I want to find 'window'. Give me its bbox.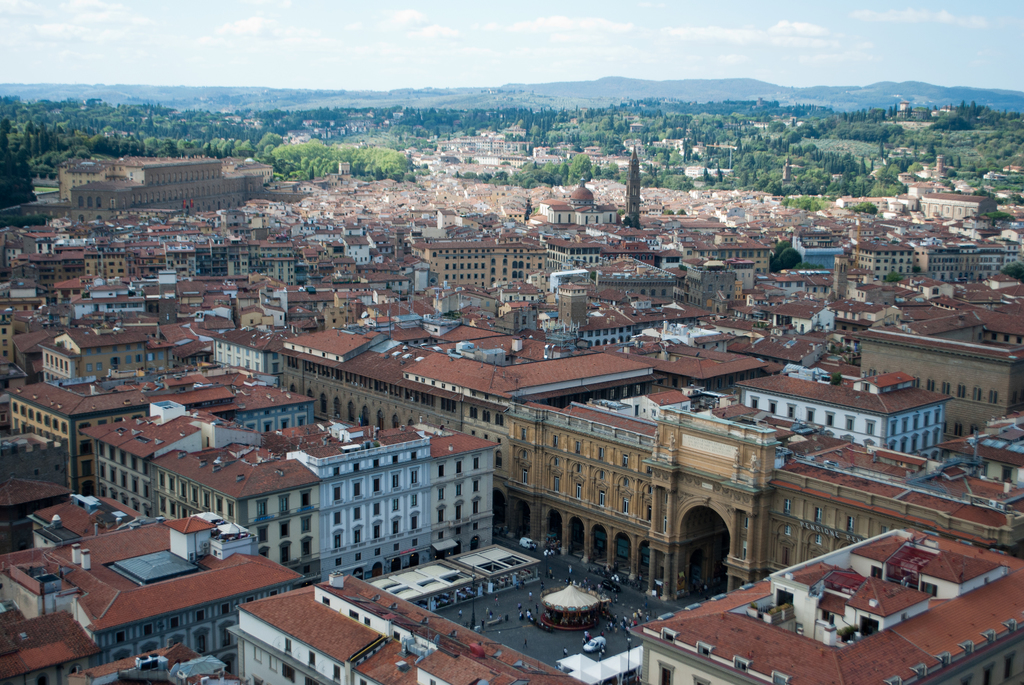
l=816, t=538, r=822, b=540.
